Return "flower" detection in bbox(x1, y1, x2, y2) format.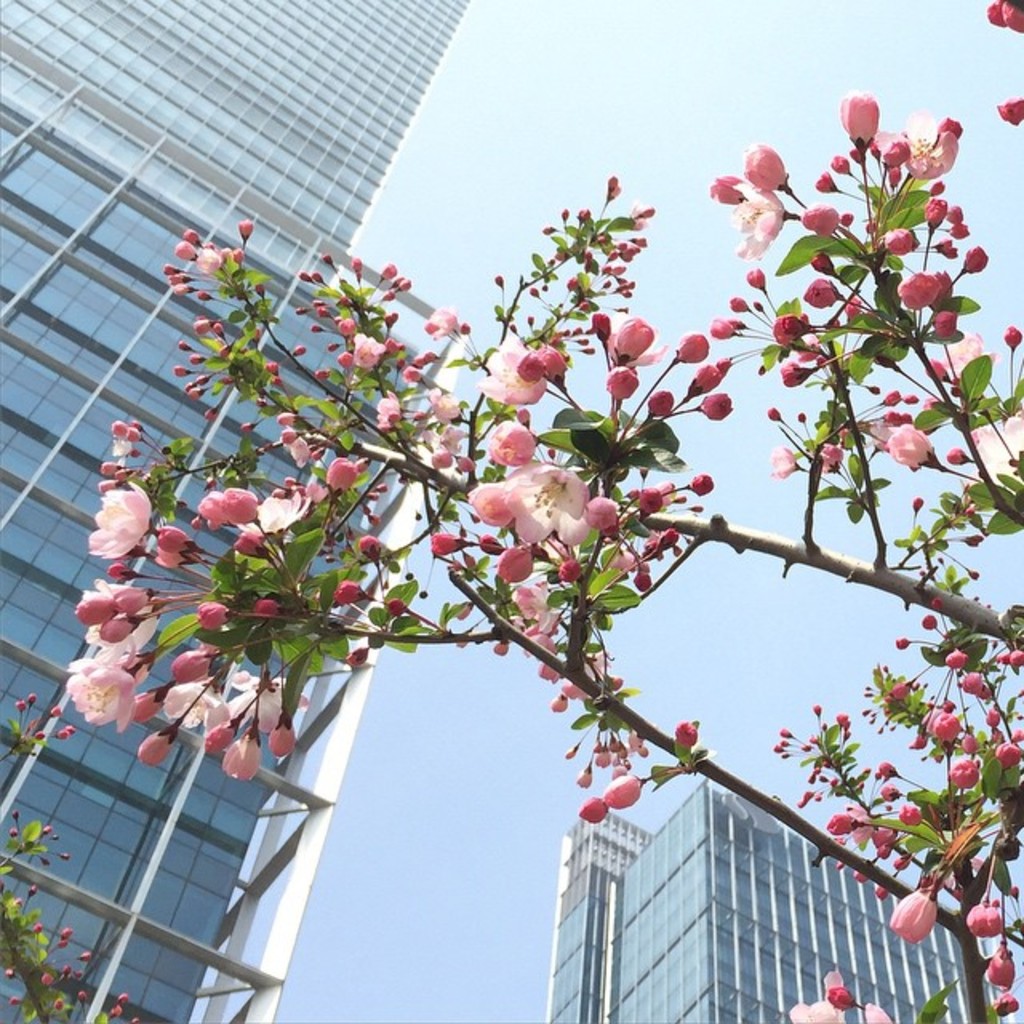
bbox(502, 462, 586, 557).
